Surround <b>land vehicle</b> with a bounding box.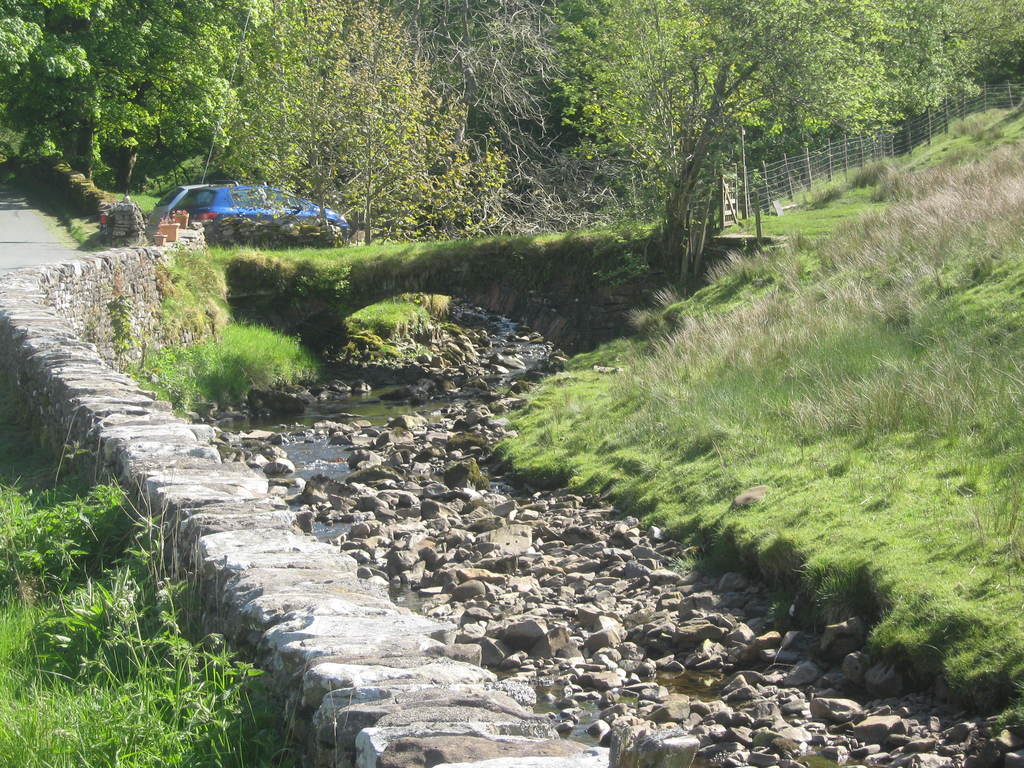
144 182 234 243.
